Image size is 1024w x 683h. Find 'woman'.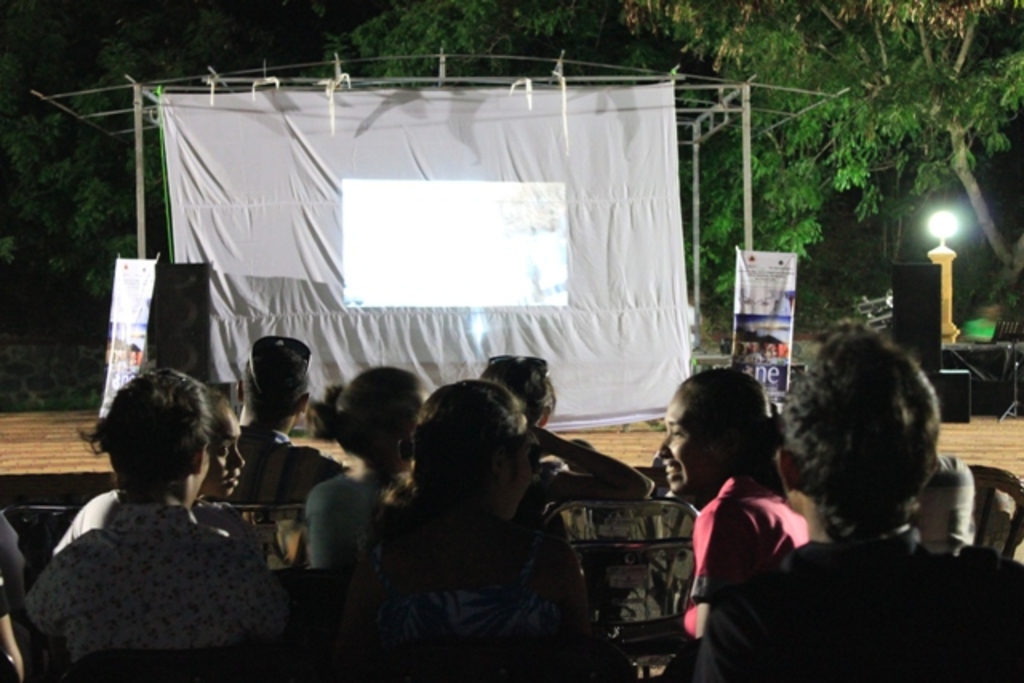
l=366, t=371, r=605, b=667.
